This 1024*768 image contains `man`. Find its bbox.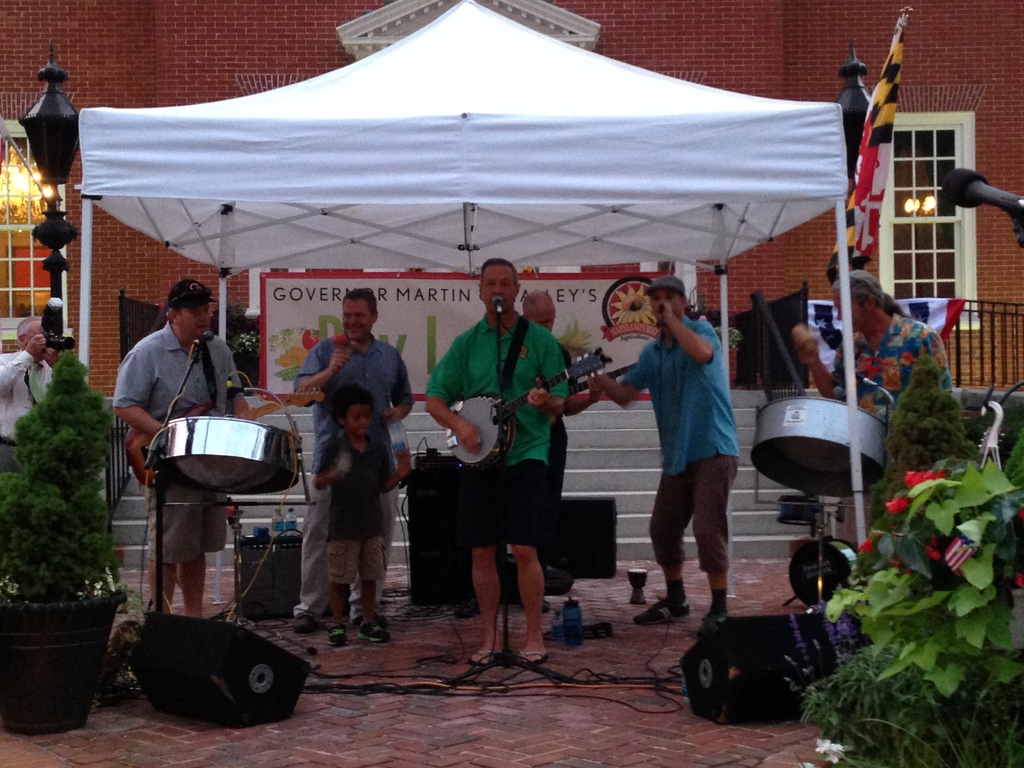
pyautogui.locateOnScreen(95, 273, 307, 644).
